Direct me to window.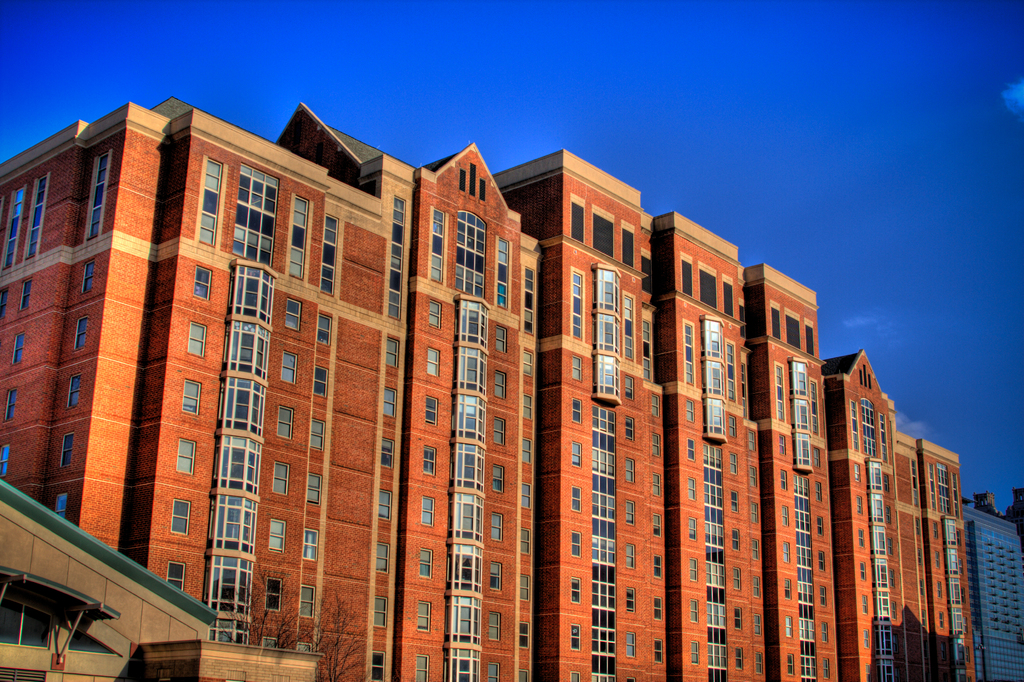
Direction: {"left": 524, "top": 352, "right": 532, "bottom": 376}.
